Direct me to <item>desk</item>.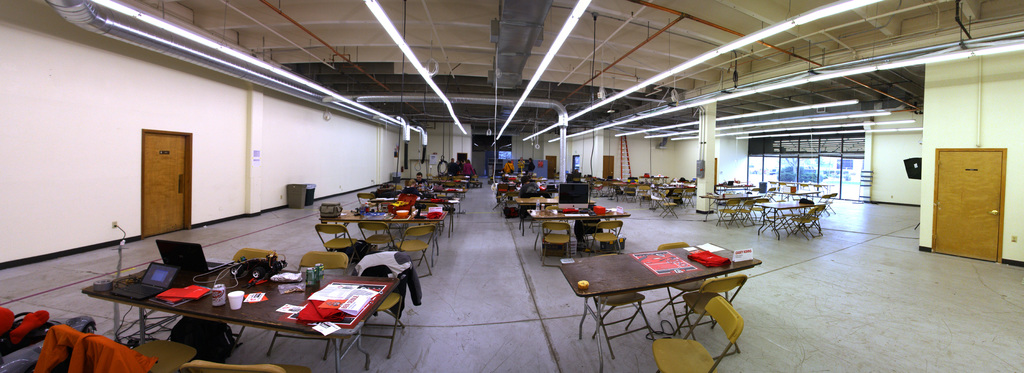
Direction: (left=83, top=240, right=420, bottom=358).
